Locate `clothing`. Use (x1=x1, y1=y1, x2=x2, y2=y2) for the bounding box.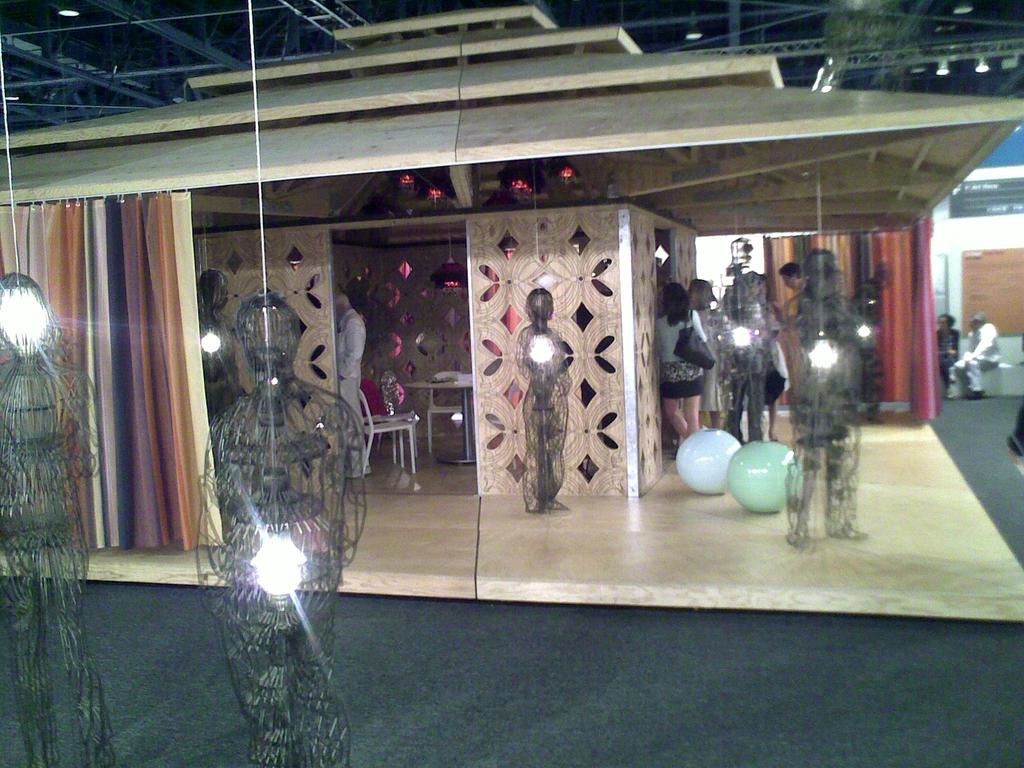
(x1=344, y1=304, x2=369, y2=445).
